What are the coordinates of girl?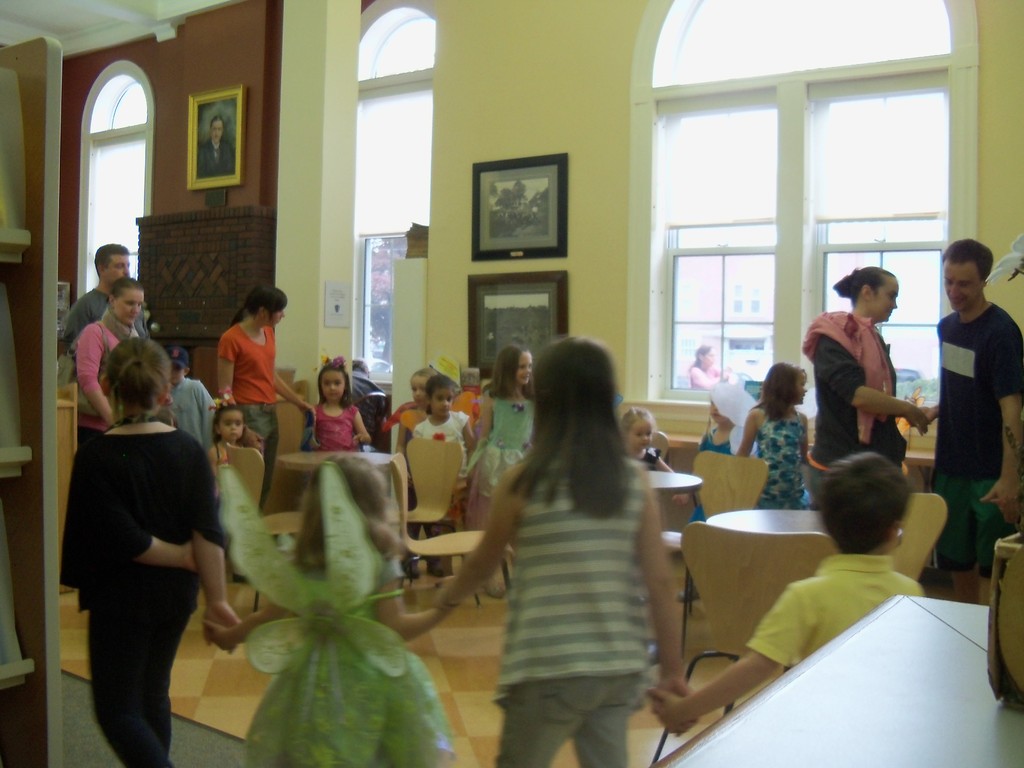
205,401,253,478.
